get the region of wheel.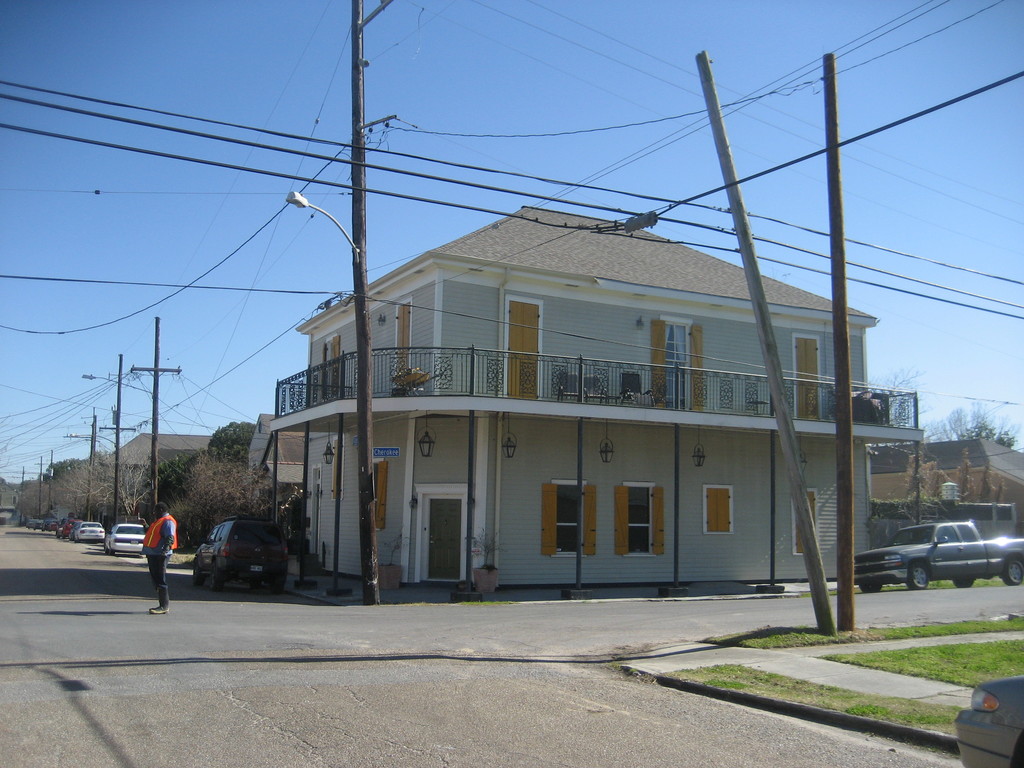
region(108, 548, 115, 554).
